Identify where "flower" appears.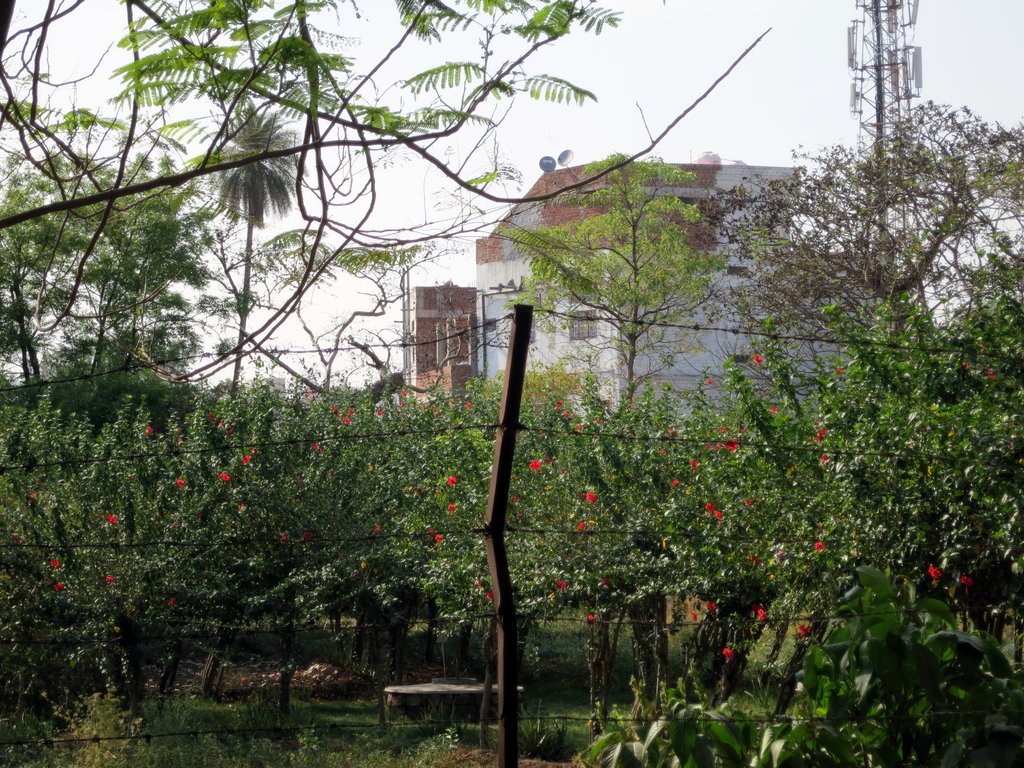
Appears at l=311, t=438, r=321, b=453.
